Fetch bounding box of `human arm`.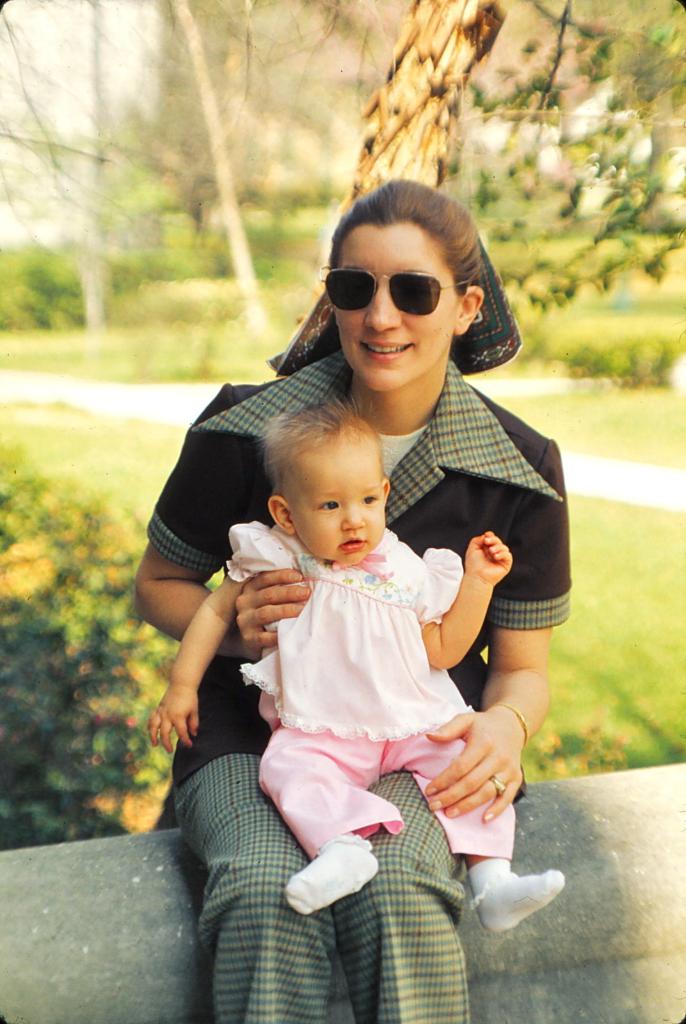
Bbox: crop(427, 445, 563, 837).
